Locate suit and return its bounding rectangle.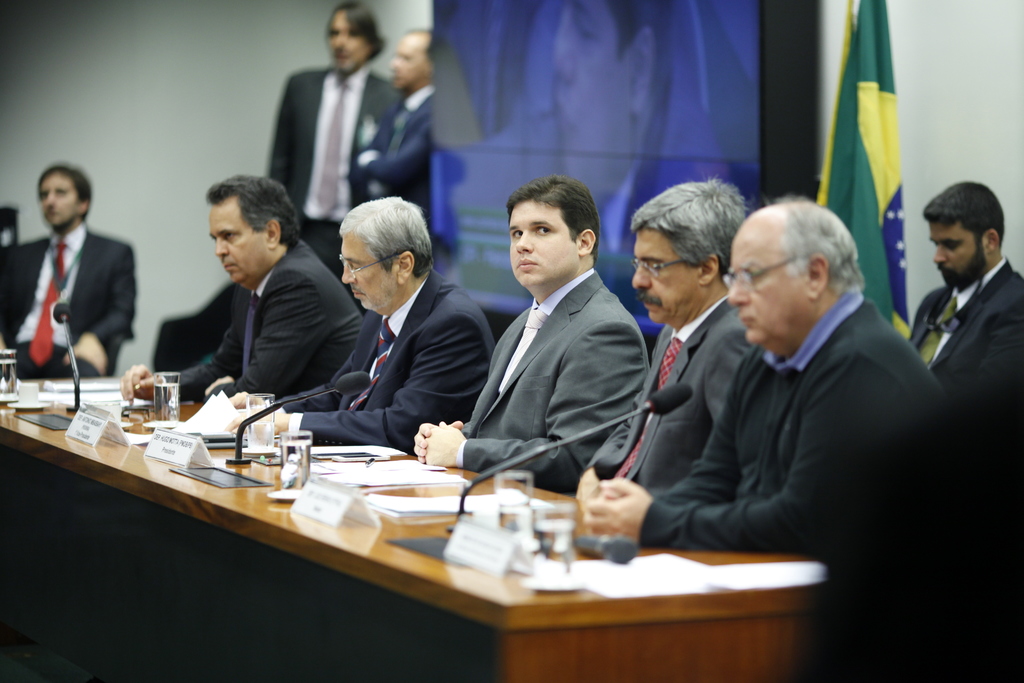
<box>455,268,650,498</box>.
